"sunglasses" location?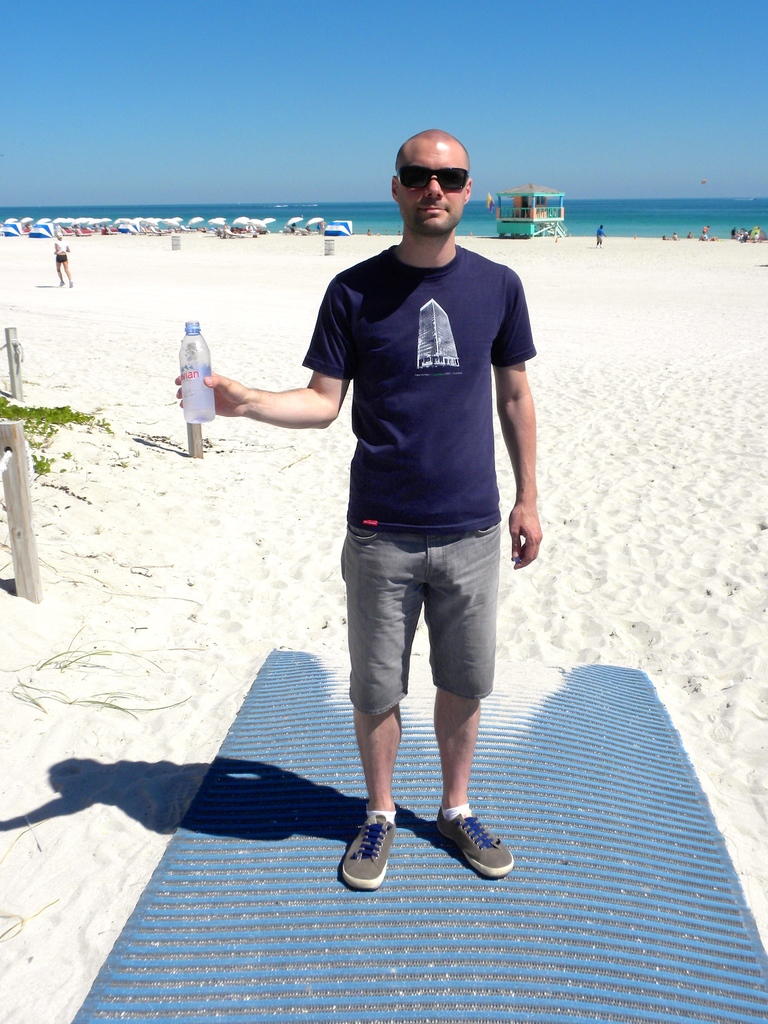
bbox(394, 161, 471, 189)
